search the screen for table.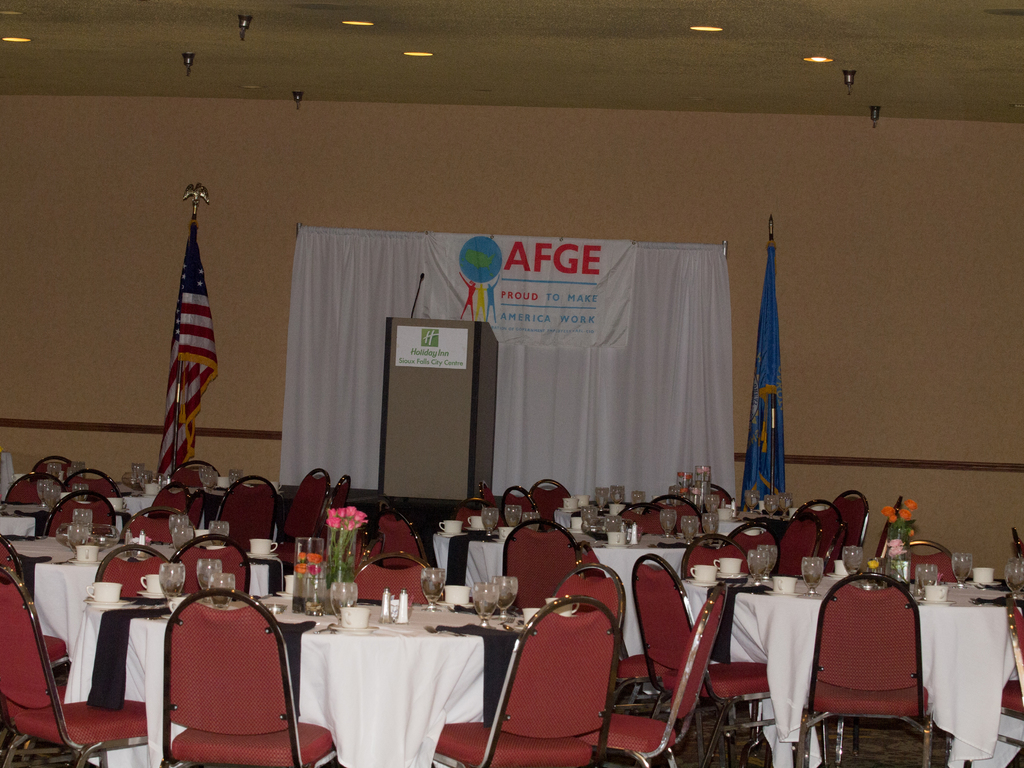
Found at [44, 552, 273, 641].
